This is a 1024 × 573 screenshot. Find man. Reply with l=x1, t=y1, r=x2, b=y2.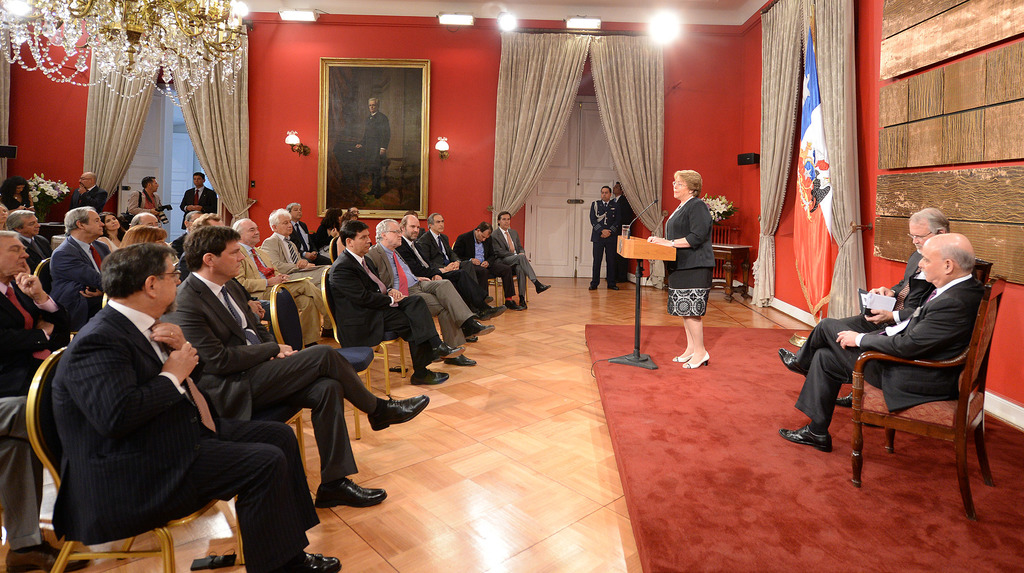
l=771, t=231, r=978, b=449.
